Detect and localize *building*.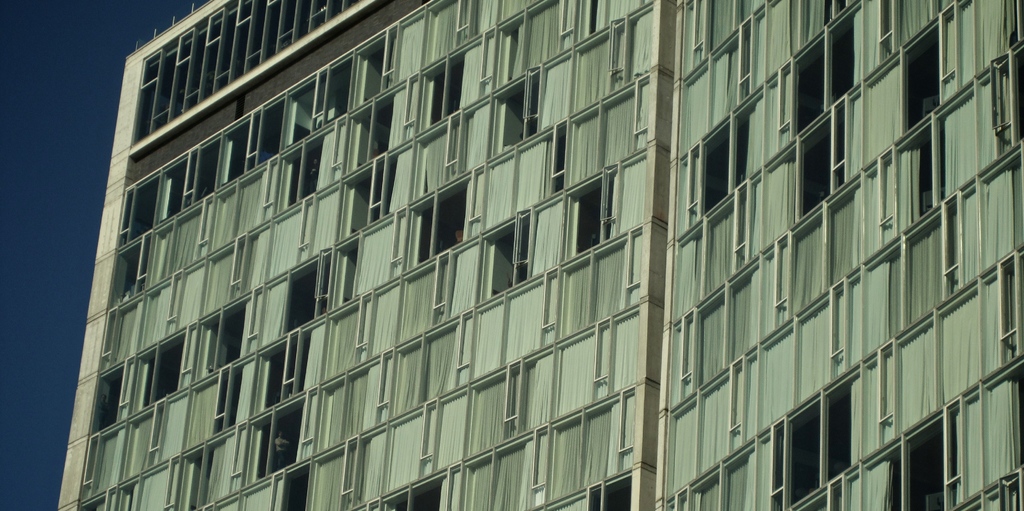
Localized at rect(58, 0, 1023, 510).
